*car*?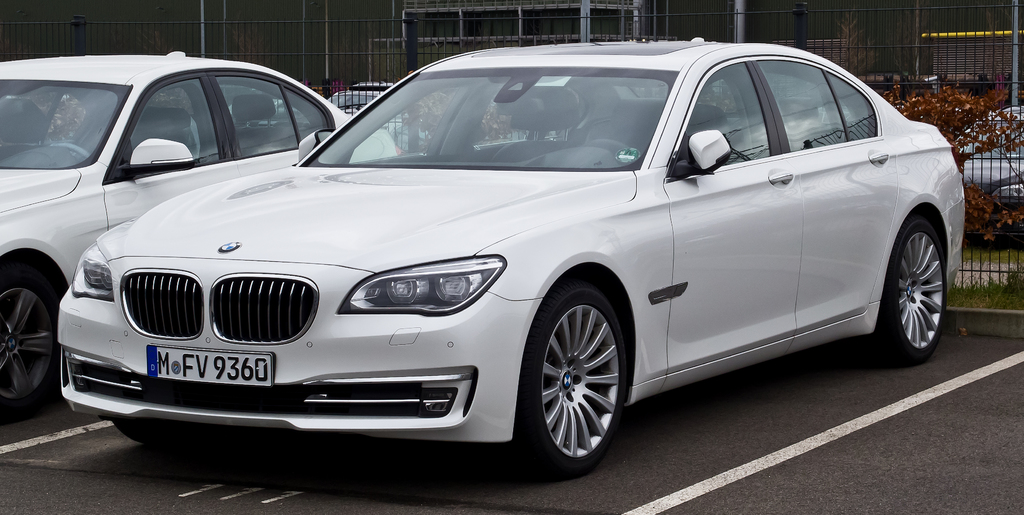
rect(351, 79, 397, 90)
